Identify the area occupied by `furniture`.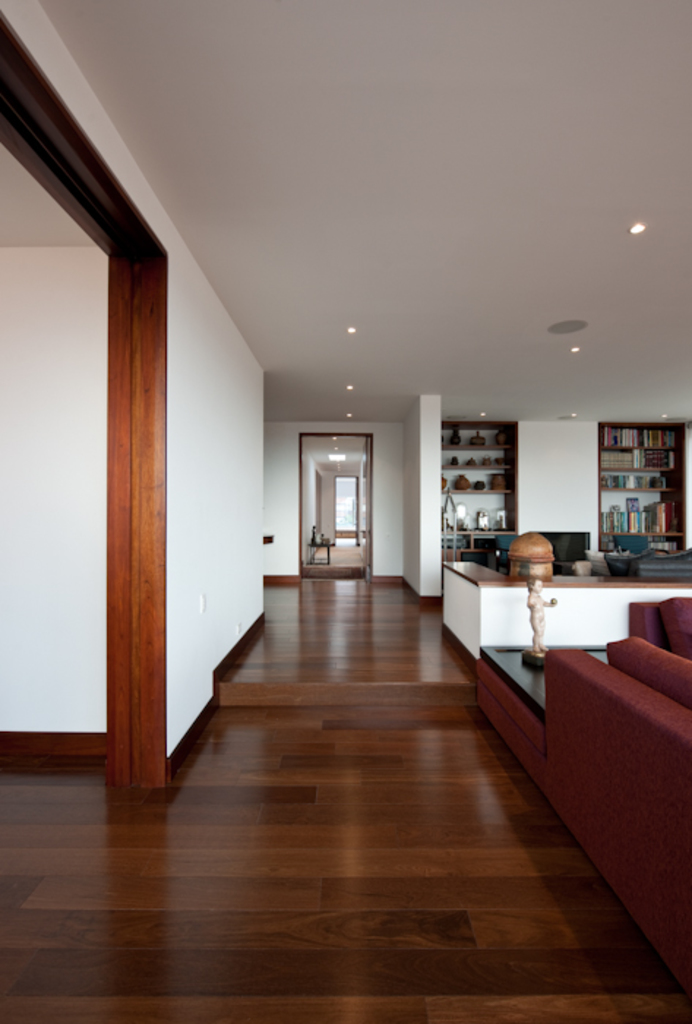
Area: <region>534, 524, 590, 572</region>.
